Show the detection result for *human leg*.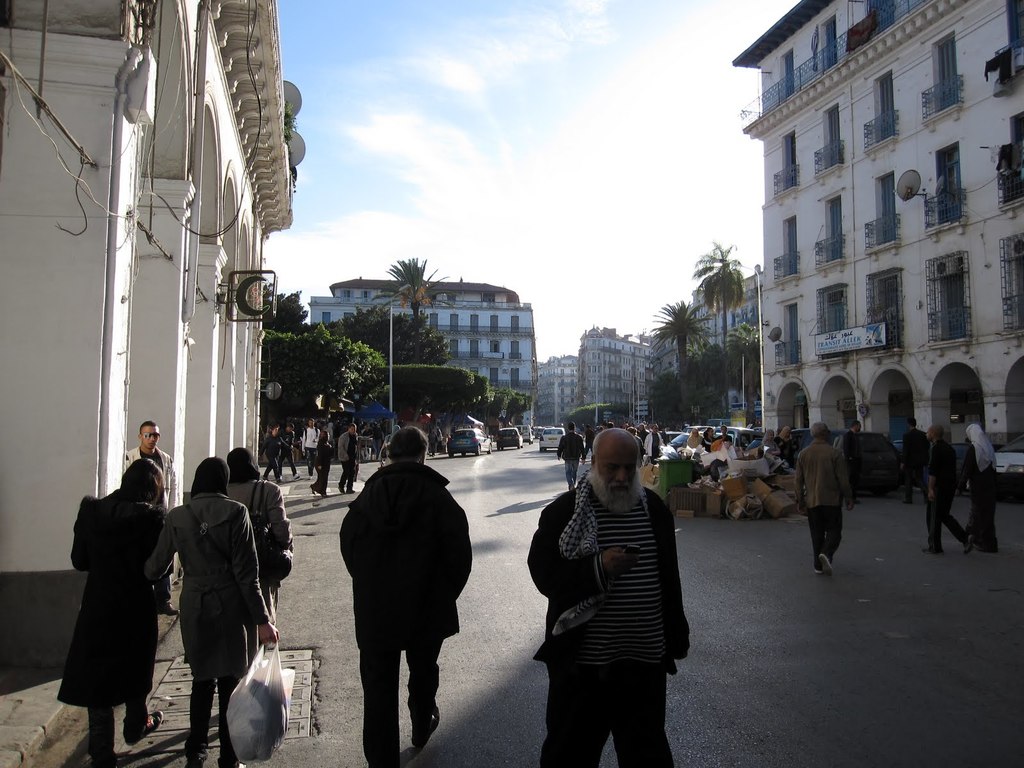
Rect(805, 506, 844, 575).
